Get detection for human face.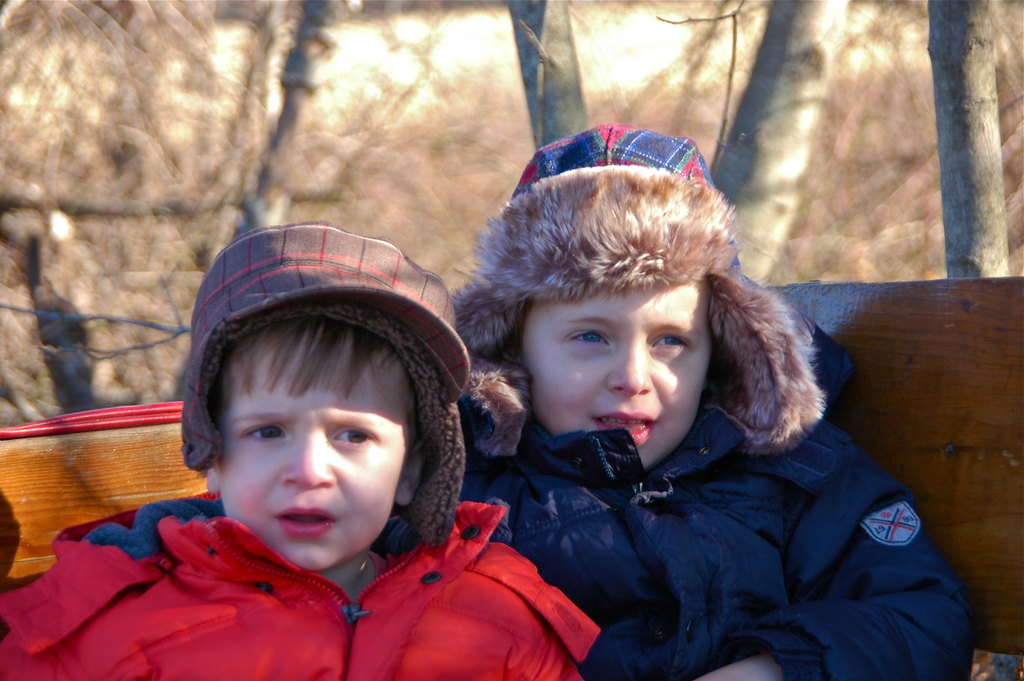
Detection: box(218, 327, 417, 571).
